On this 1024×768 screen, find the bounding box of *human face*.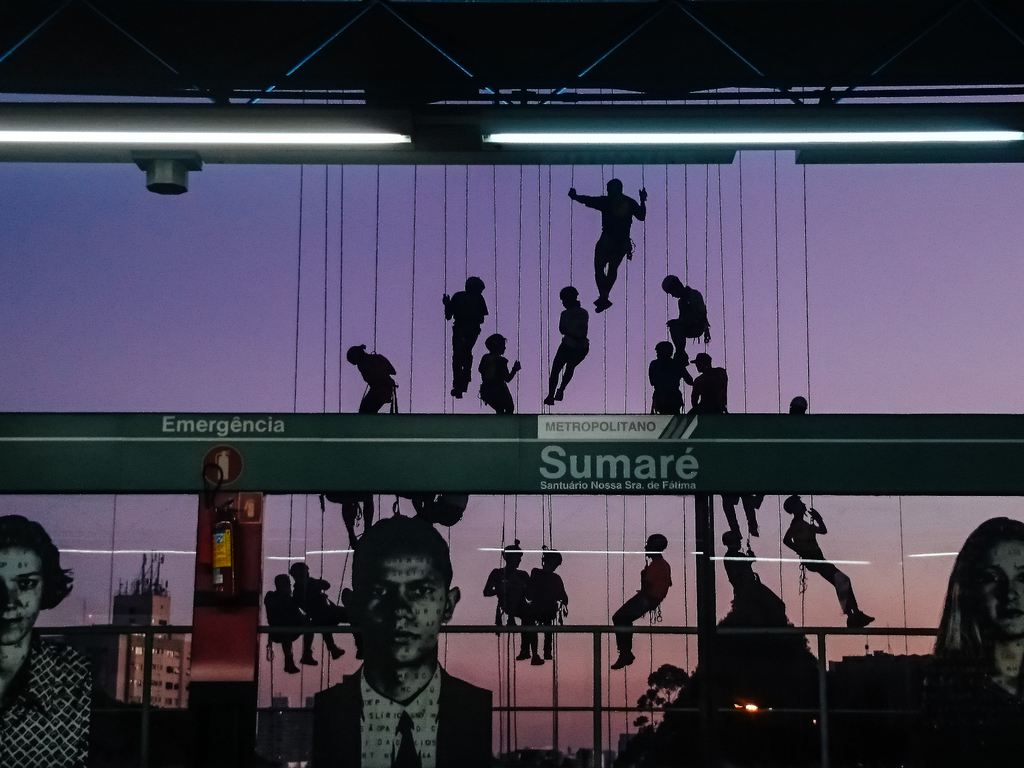
Bounding box: bbox=(972, 539, 1023, 634).
